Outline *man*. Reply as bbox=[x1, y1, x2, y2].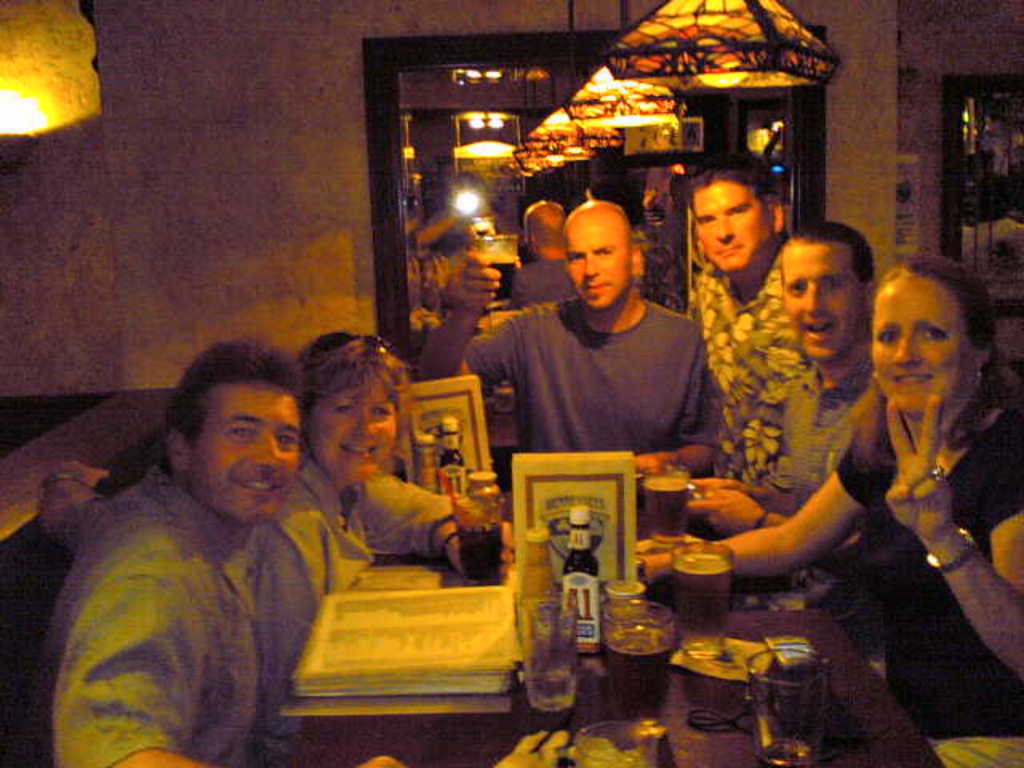
bbox=[35, 334, 357, 763].
